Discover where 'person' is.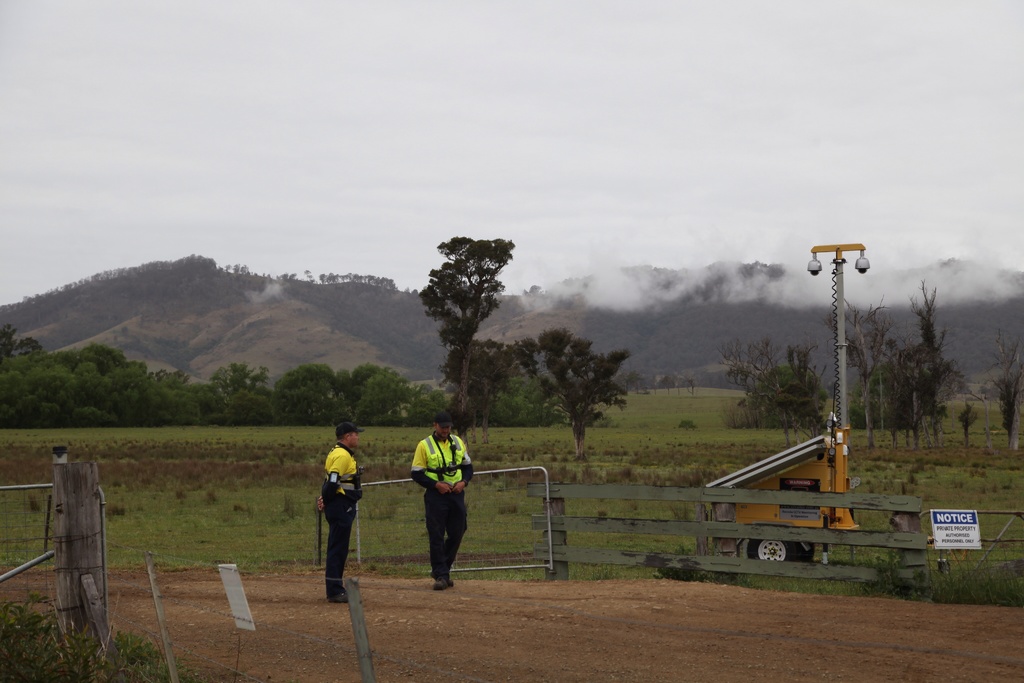
Discovered at <box>408,414,477,591</box>.
